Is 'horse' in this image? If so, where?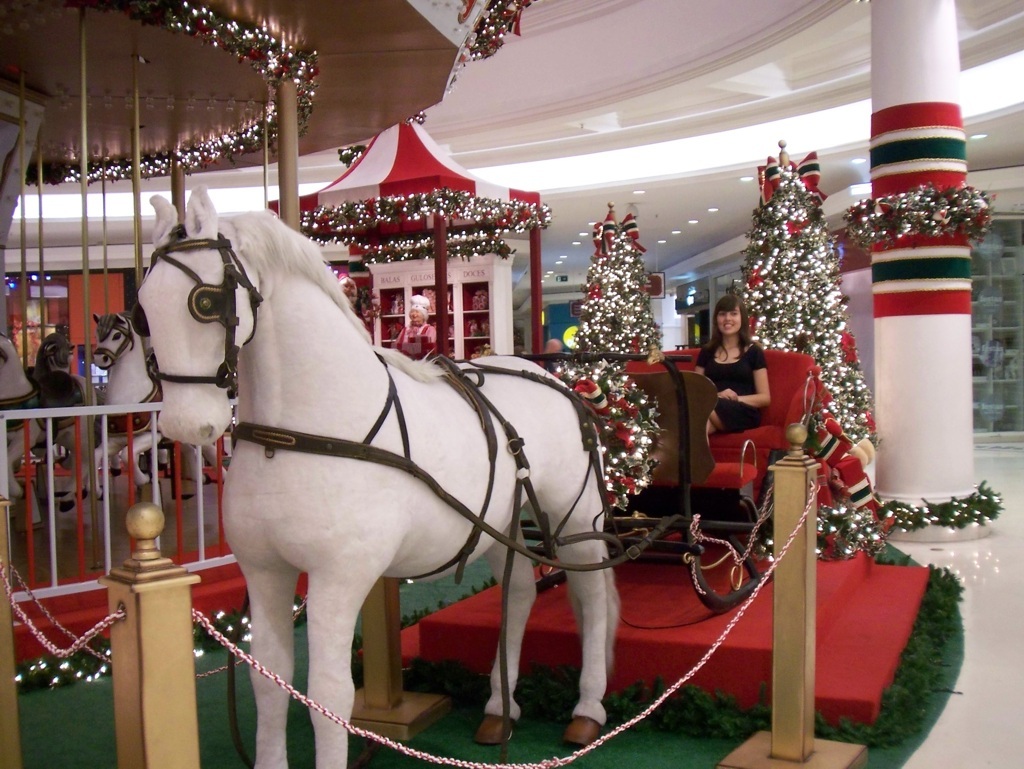
Yes, at [x1=89, y1=312, x2=225, y2=503].
